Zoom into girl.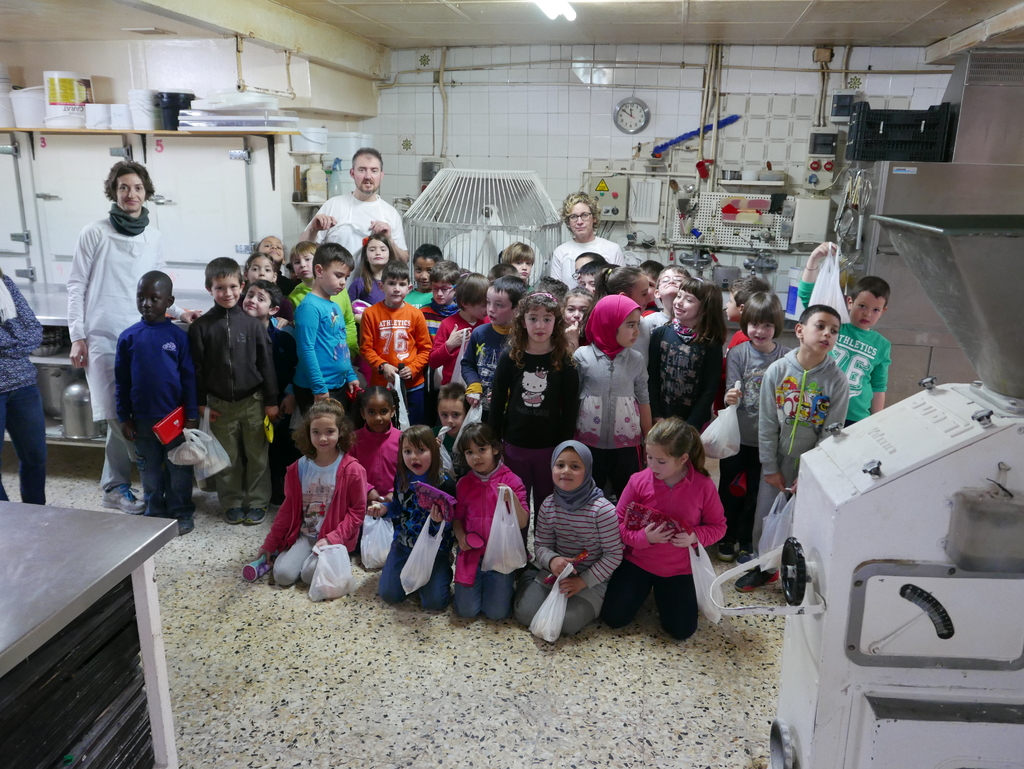
Zoom target: bbox=[588, 266, 653, 313].
